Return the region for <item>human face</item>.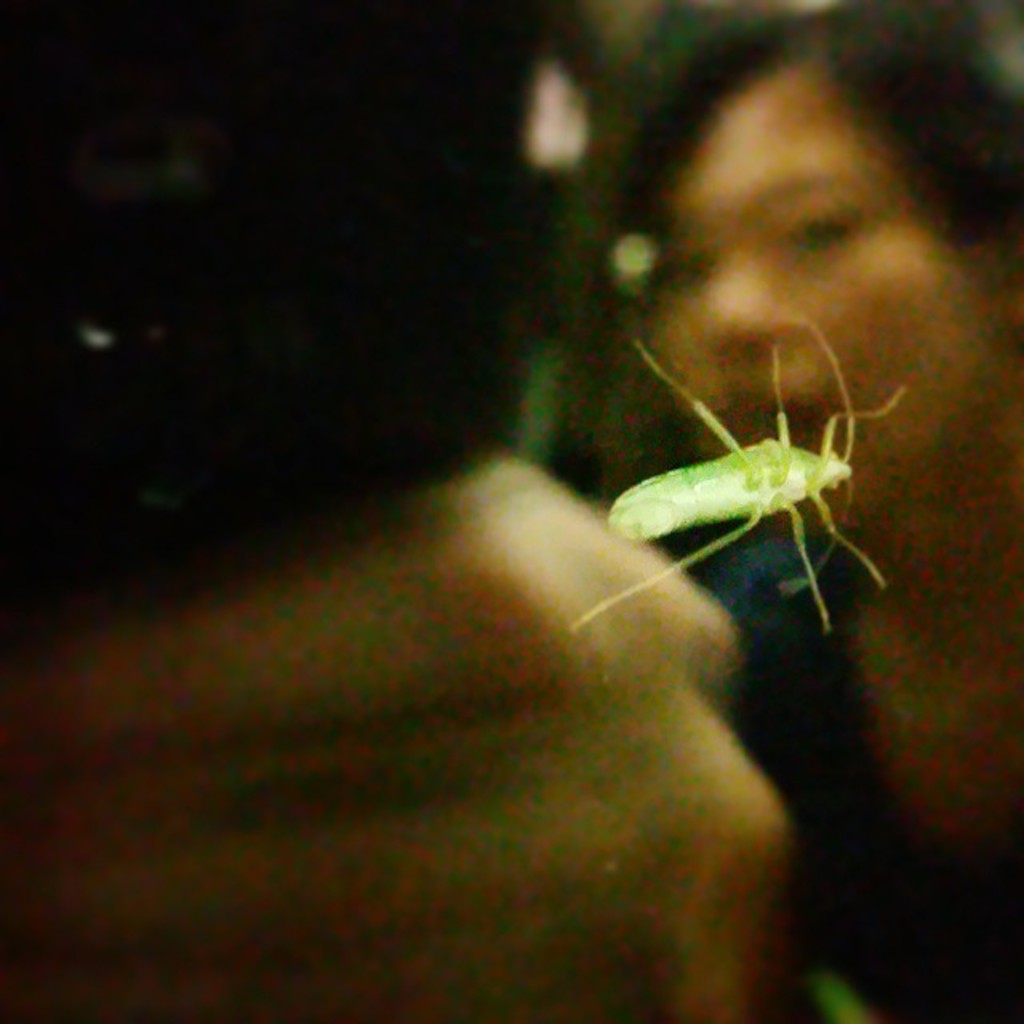
651 64 987 523.
